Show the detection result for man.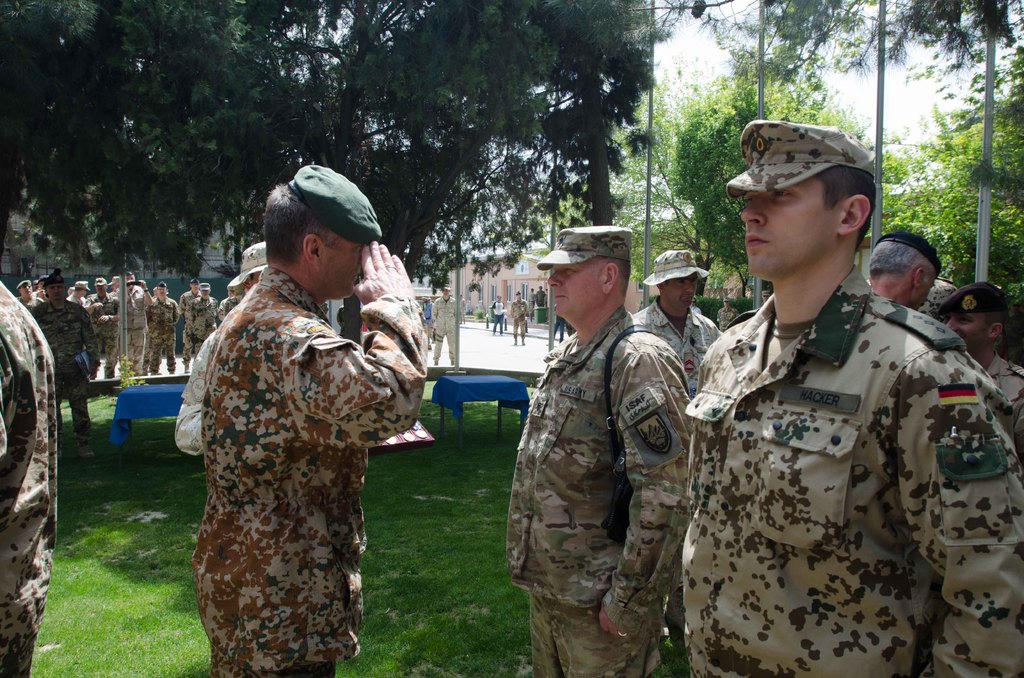
select_region(484, 296, 508, 338).
